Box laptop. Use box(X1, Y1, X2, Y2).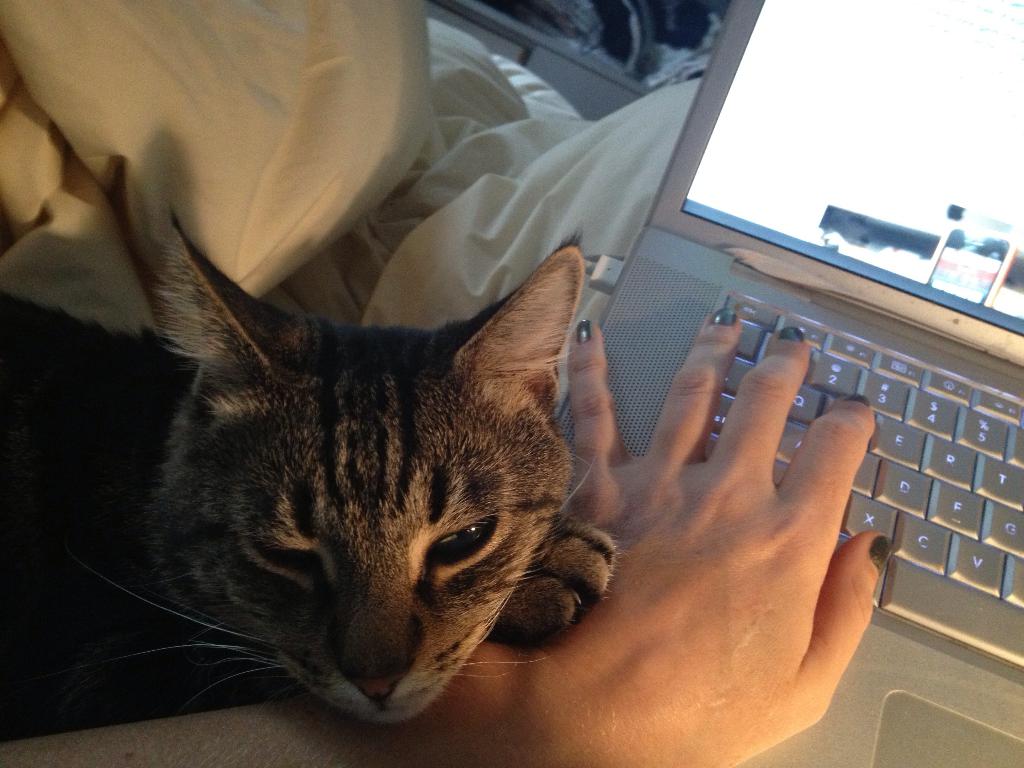
box(559, 0, 1023, 767).
